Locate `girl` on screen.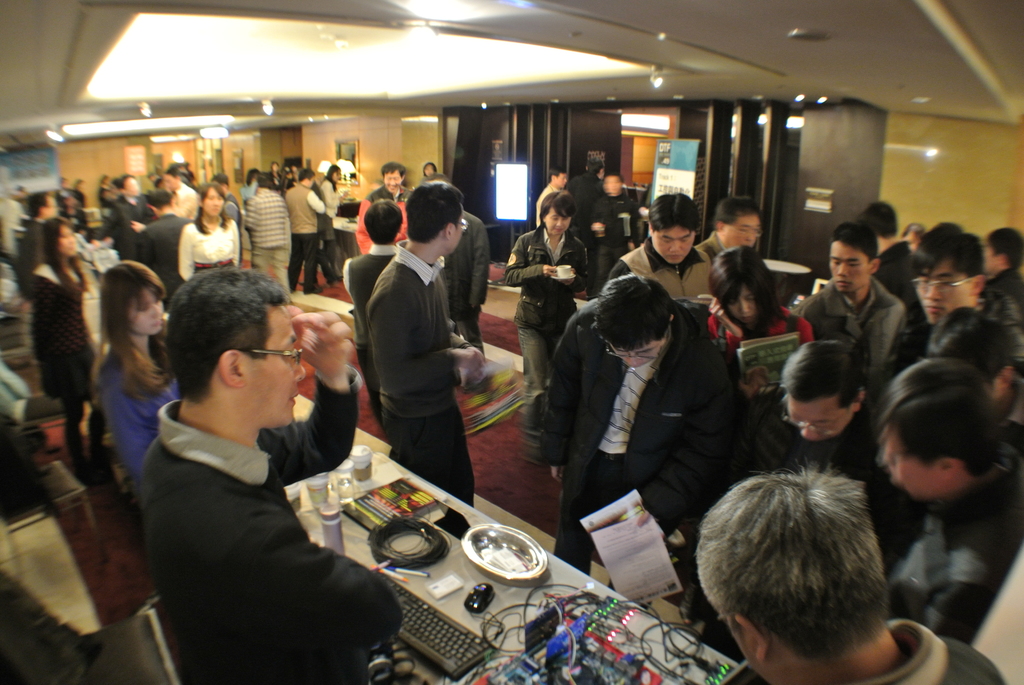
On screen at (91, 258, 184, 512).
